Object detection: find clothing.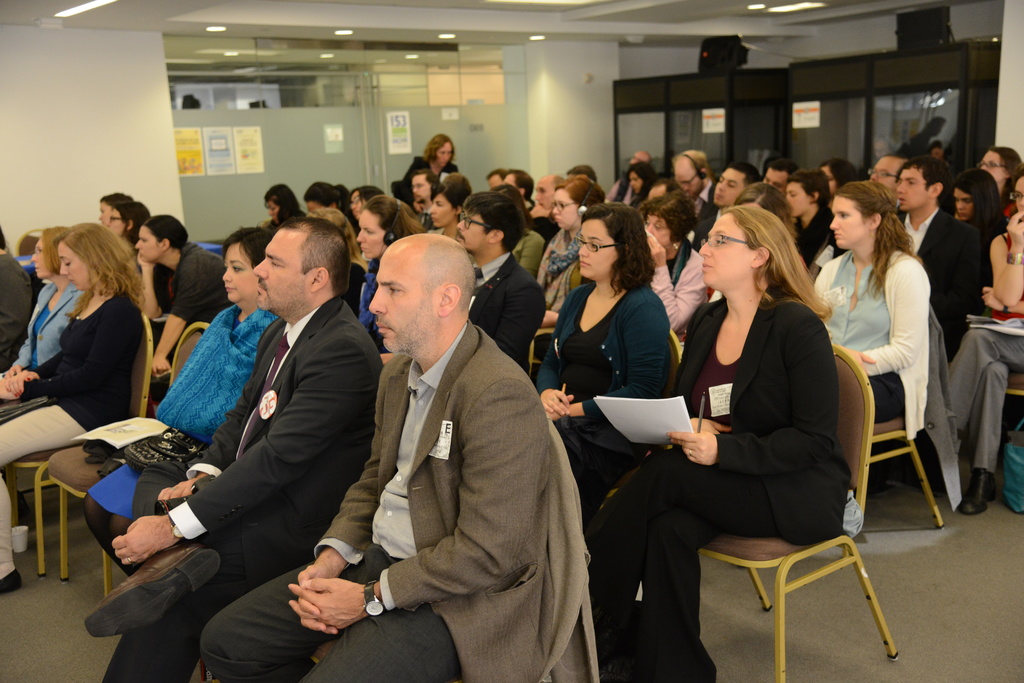
region(794, 203, 853, 248).
